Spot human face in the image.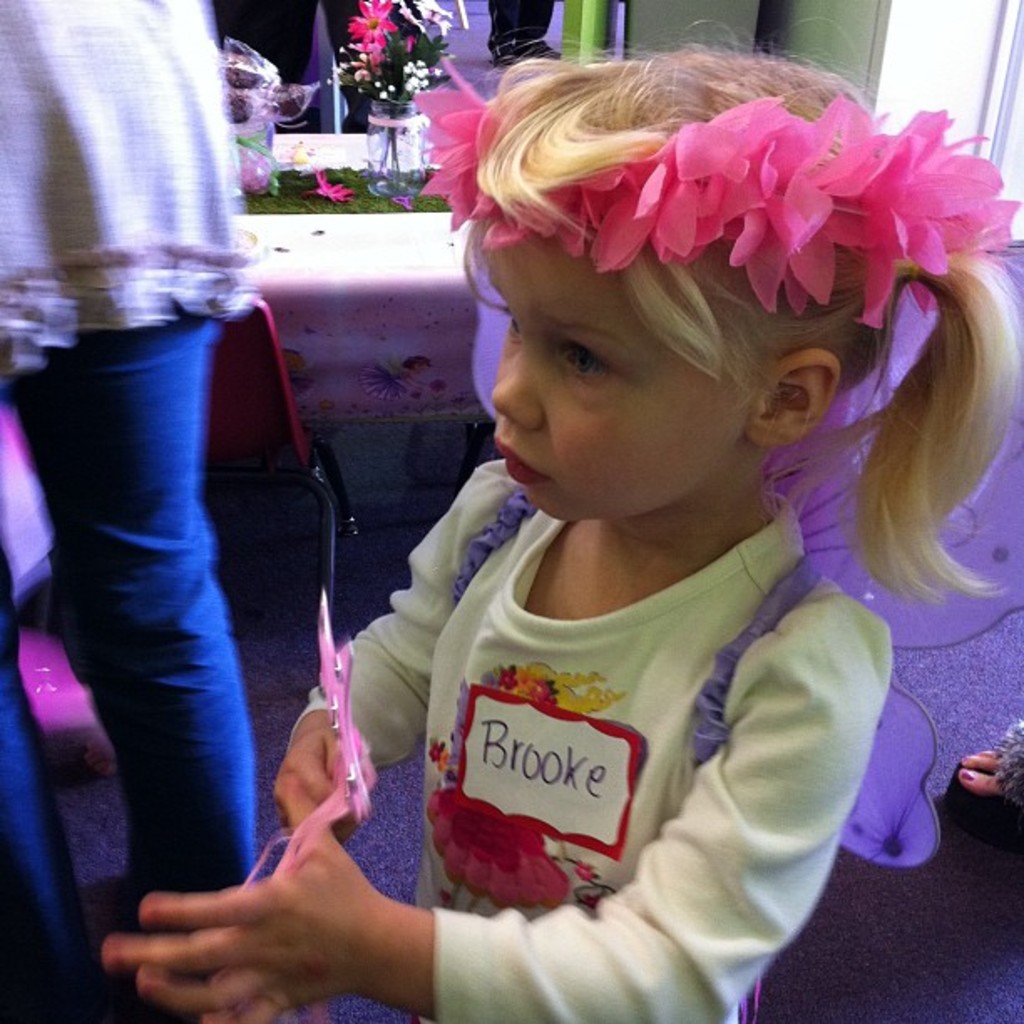
human face found at [494,241,740,525].
